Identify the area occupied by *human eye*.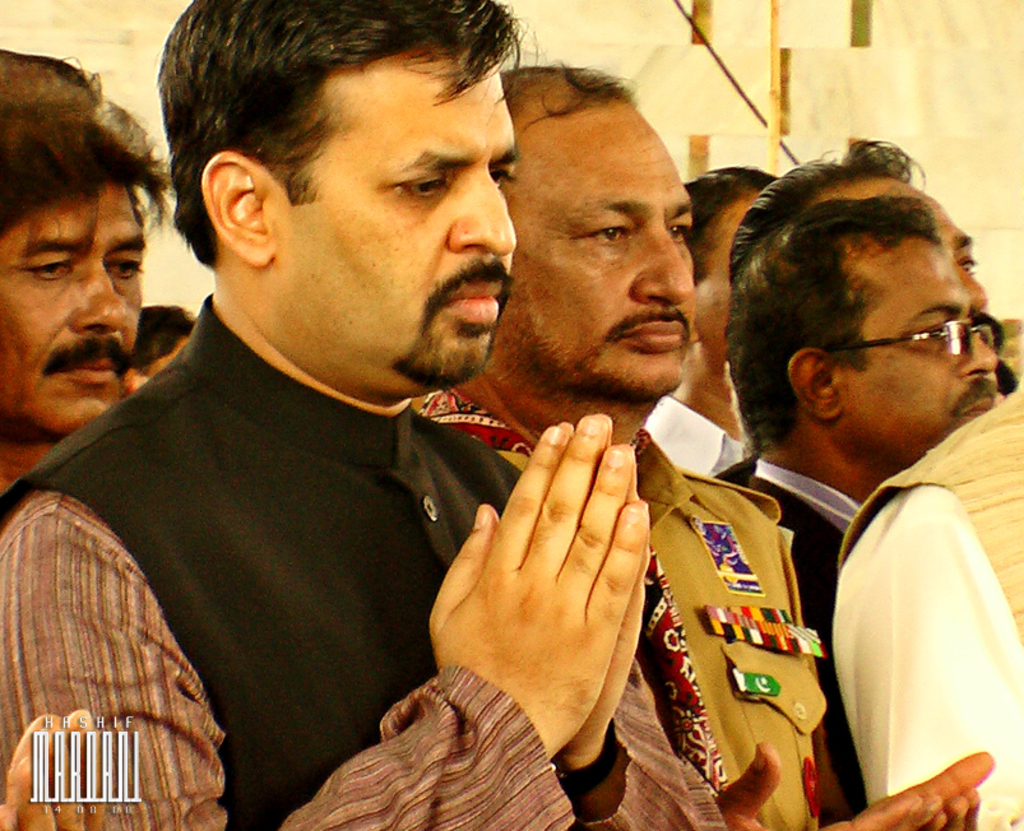
Area: bbox=[667, 214, 695, 246].
